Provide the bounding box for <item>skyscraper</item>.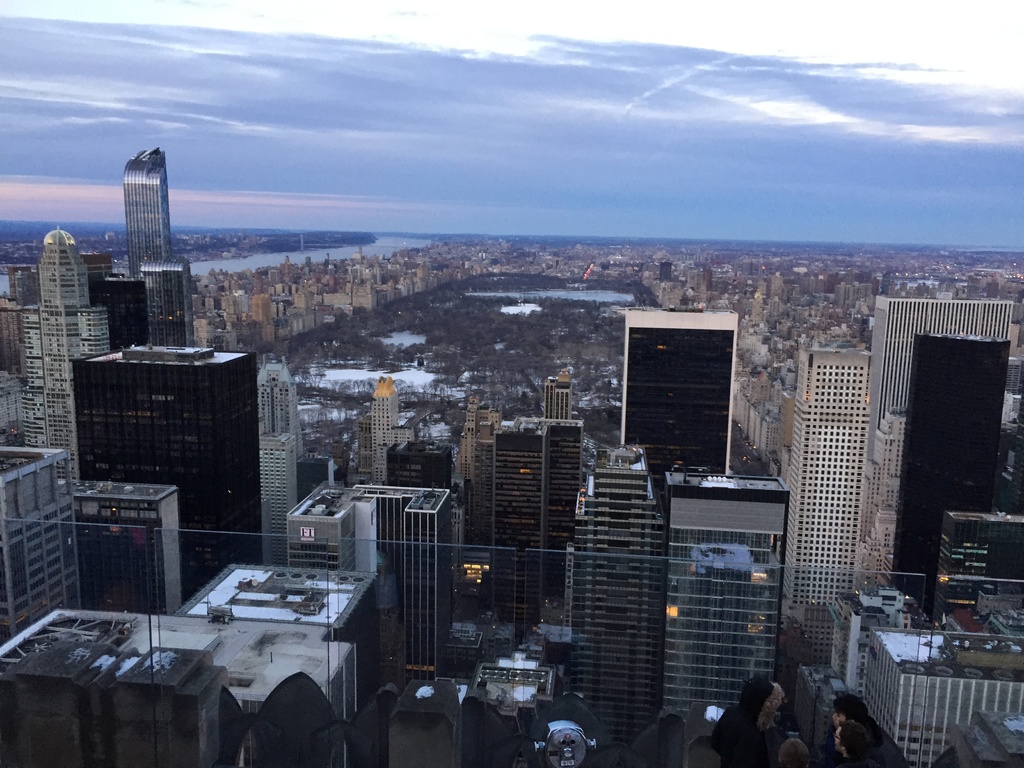
l=794, t=344, r=872, b=655.
